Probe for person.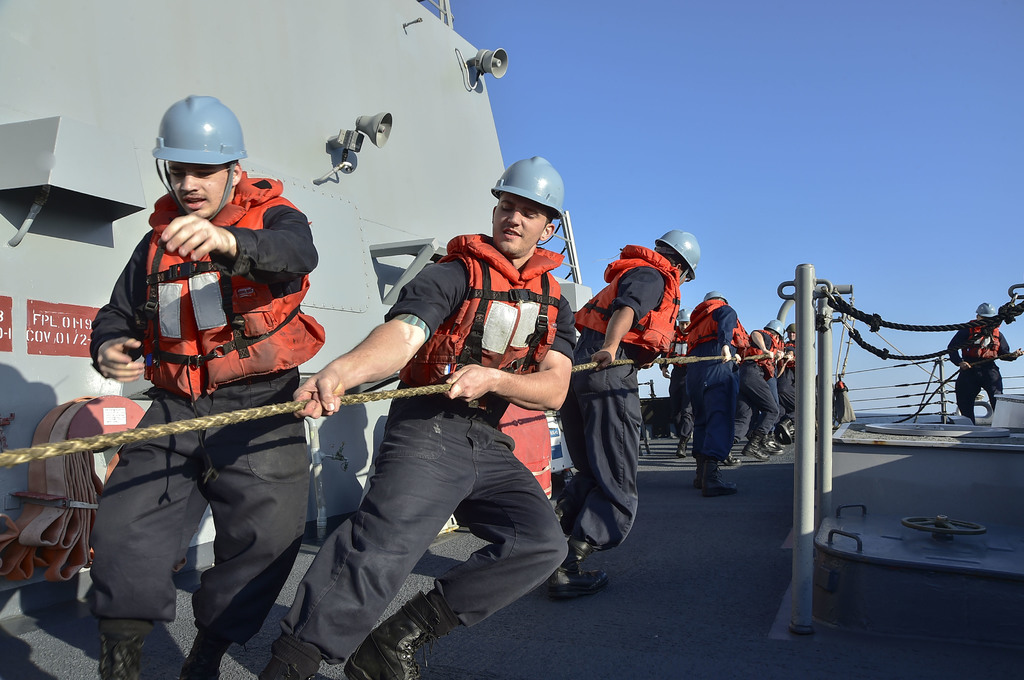
Probe result: {"left": 947, "top": 298, "right": 1023, "bottom": 417}.
